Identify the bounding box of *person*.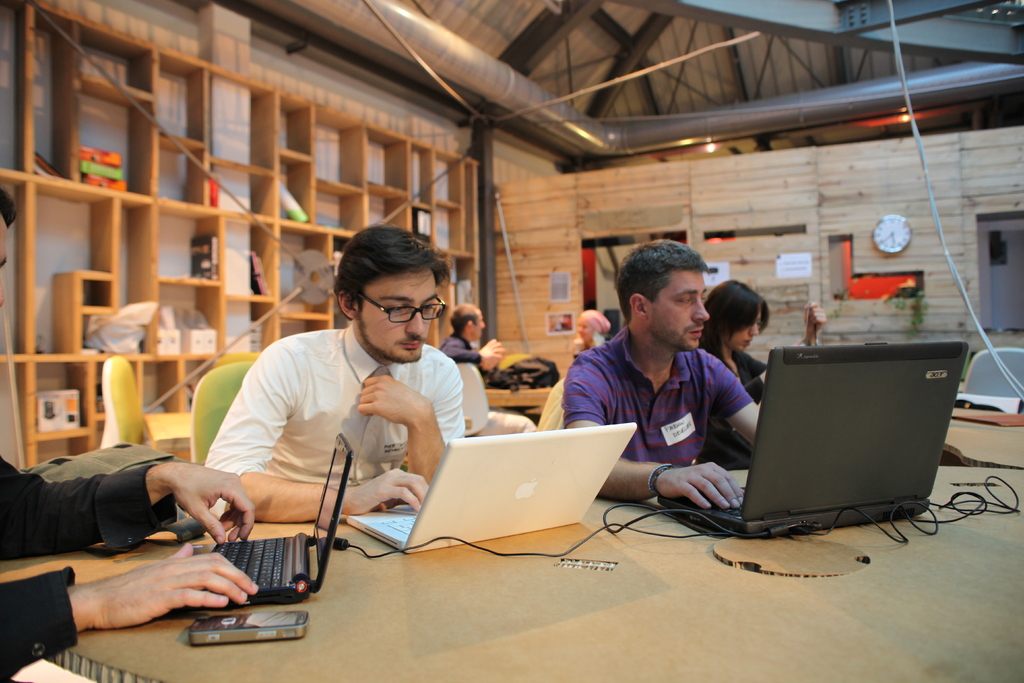
x1=574, y1=305, x2=618, y2=358.
